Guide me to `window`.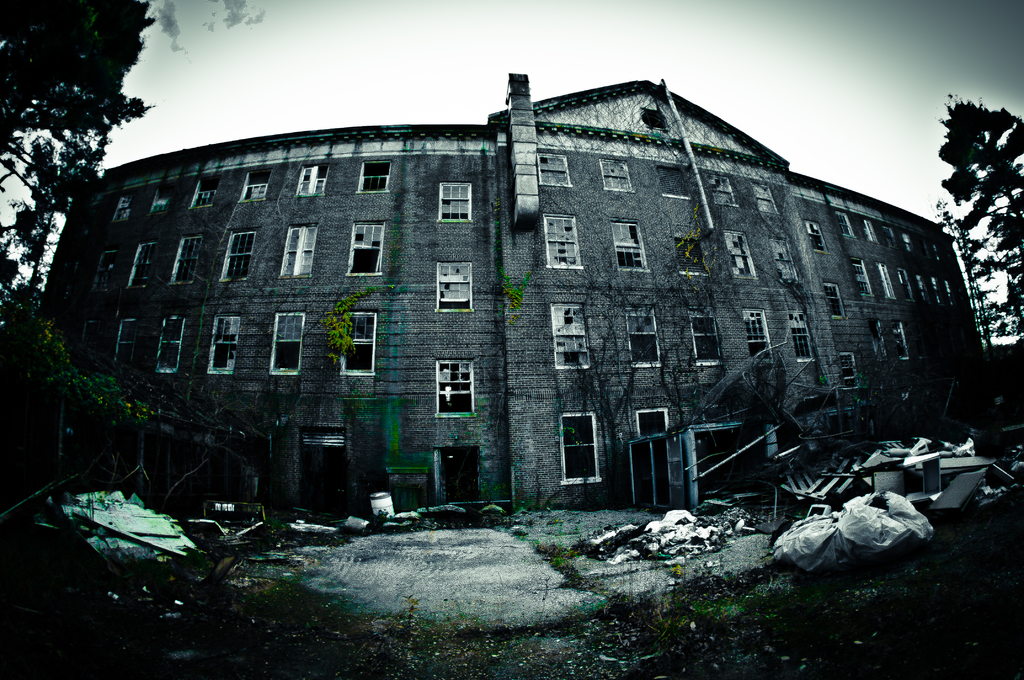
Guidance: Rect(708, 171, 732, 207).
